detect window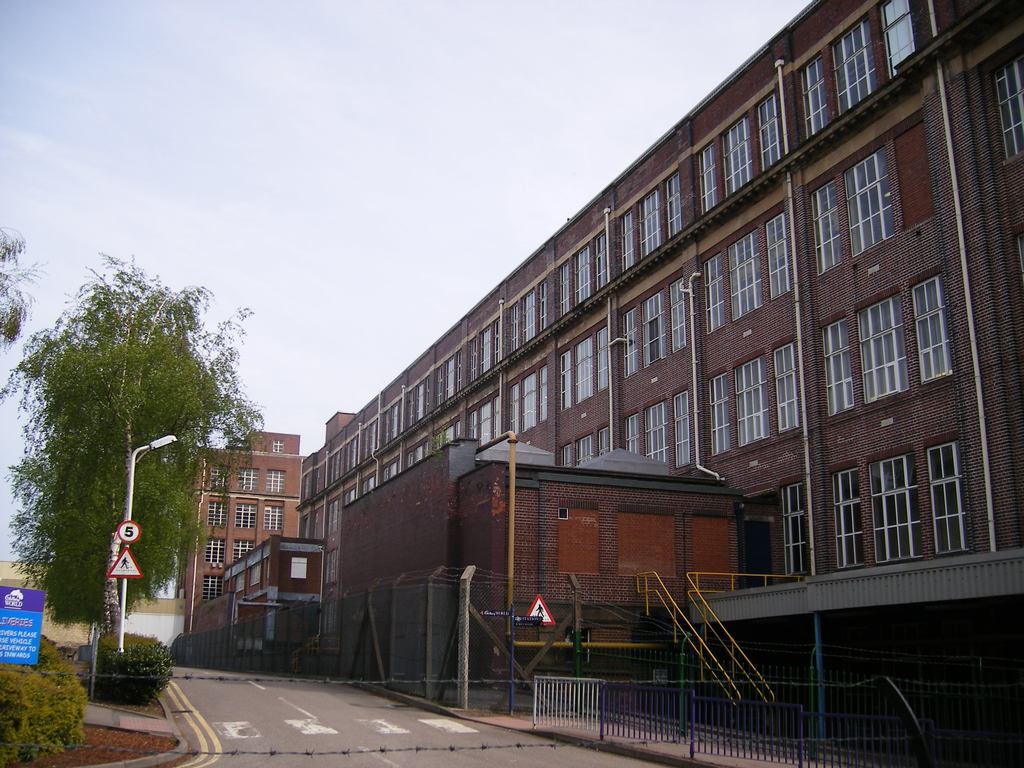
detection(701, 144, 721, 212)
